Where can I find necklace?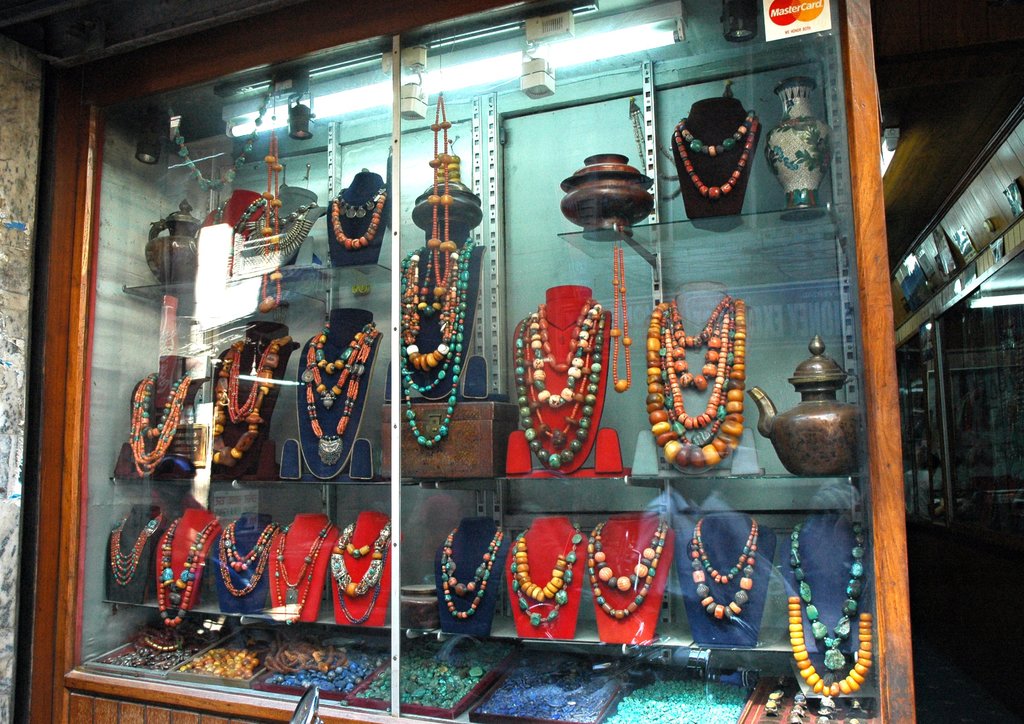
You can find it at (404, 244, 460, 367).
